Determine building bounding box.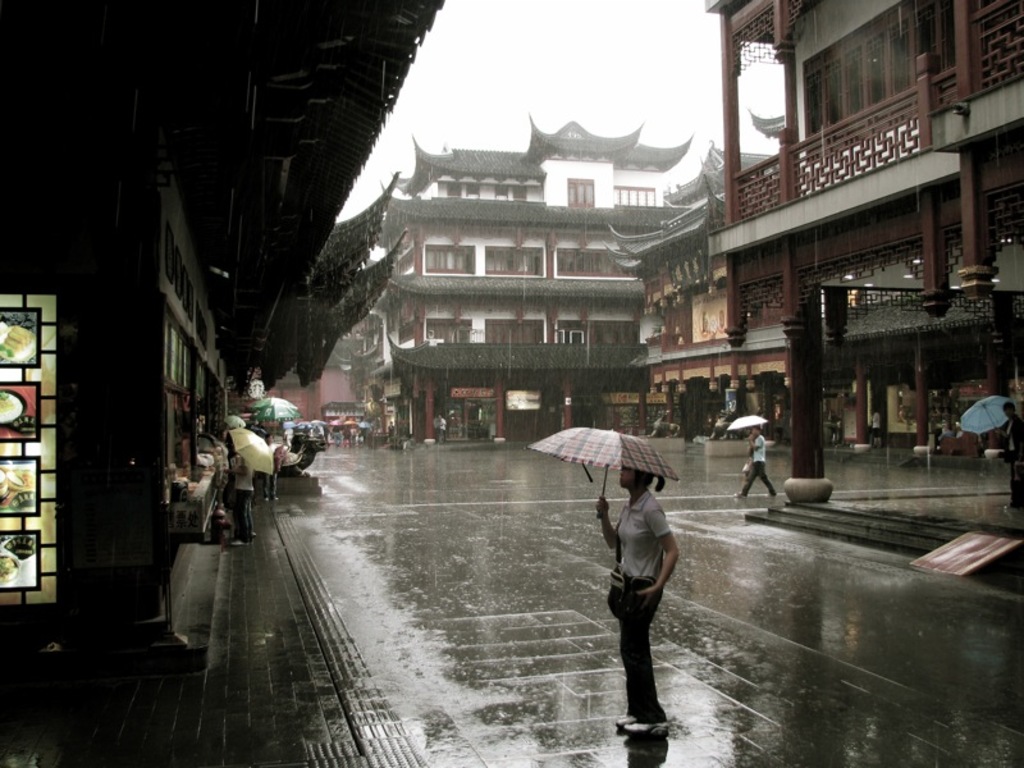
Determined: {"x1": 608, "y1": 0, "x2": 1023, "y2": 442}.
